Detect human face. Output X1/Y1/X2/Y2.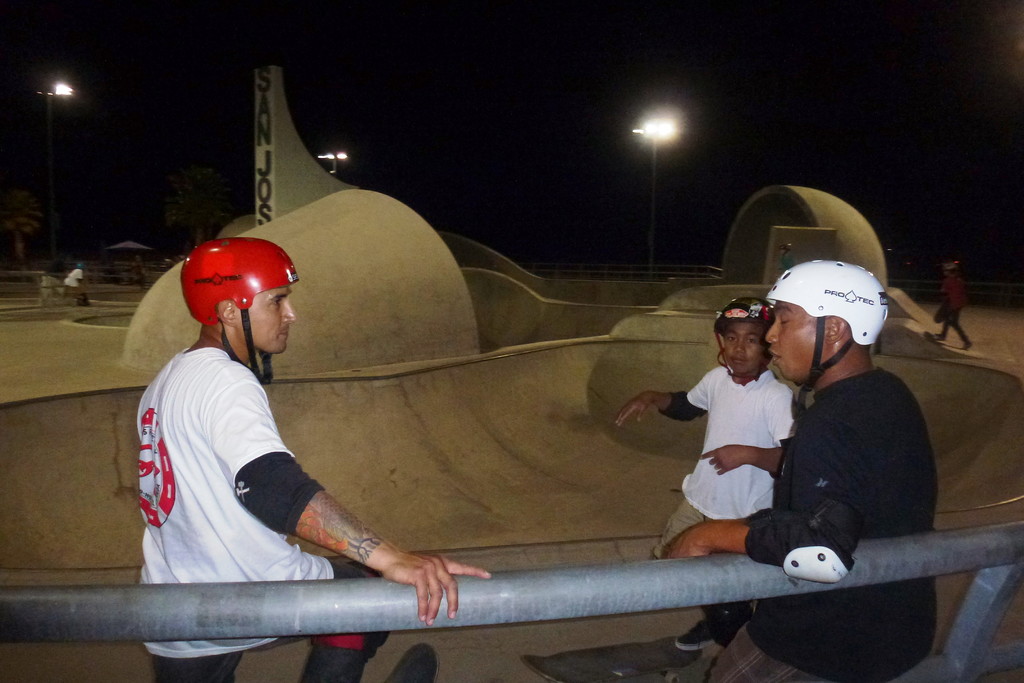
763/302/819/377.
